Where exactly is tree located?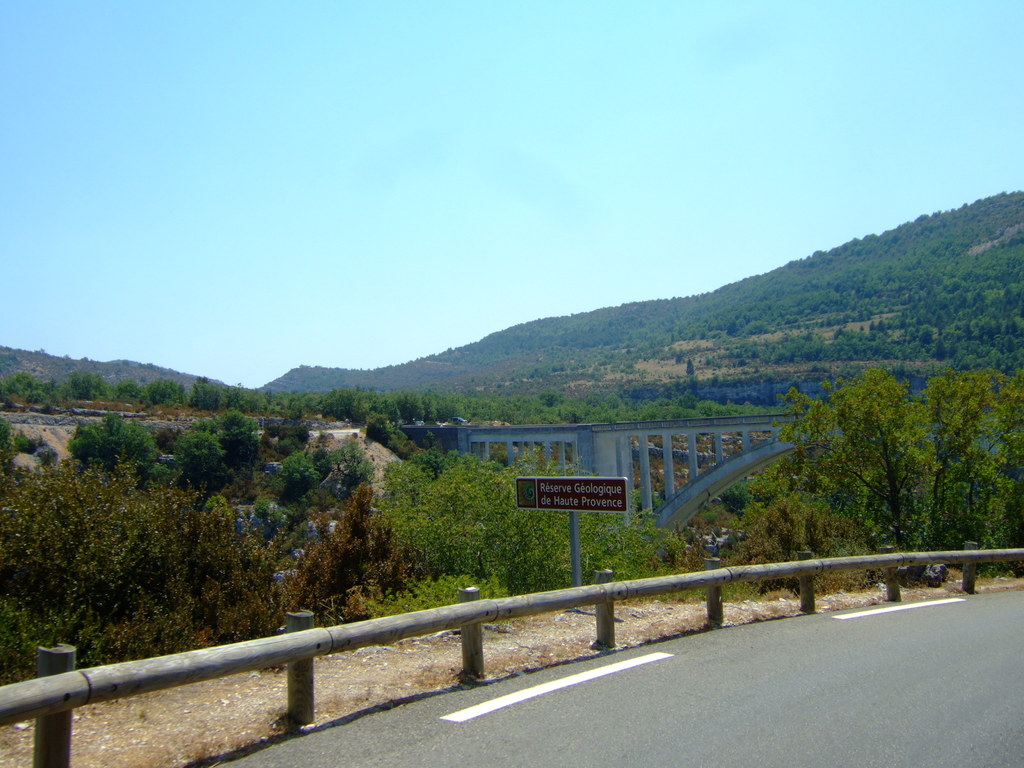
Its bounding box is 170, 433, 230, 491.
